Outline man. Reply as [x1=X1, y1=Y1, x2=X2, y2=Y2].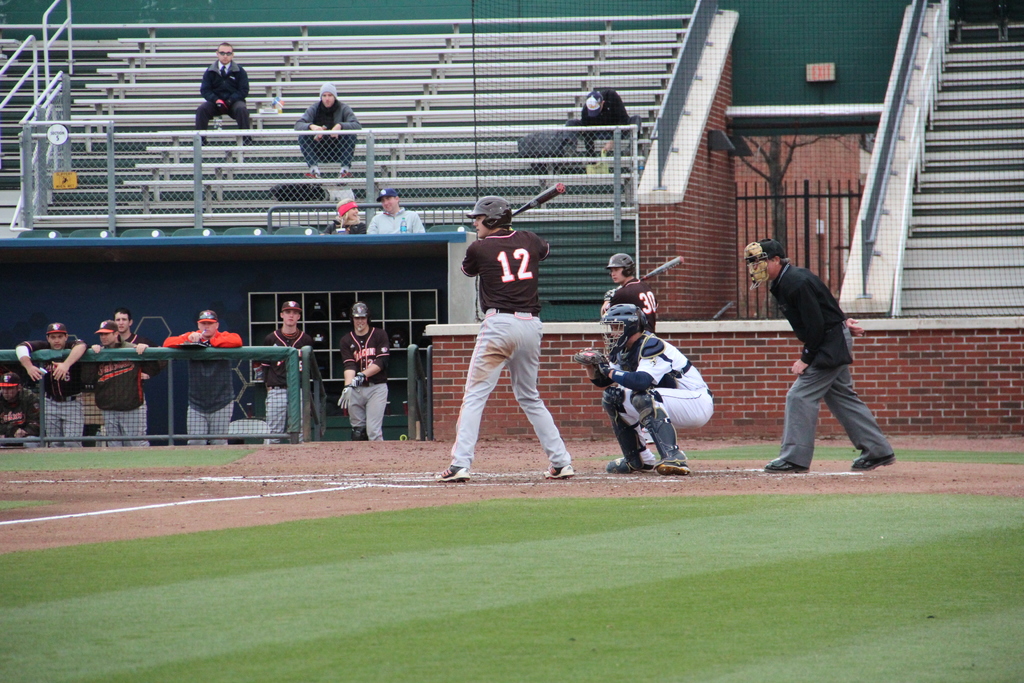
[x1=0, y1=373, x2=42, y2=447].
